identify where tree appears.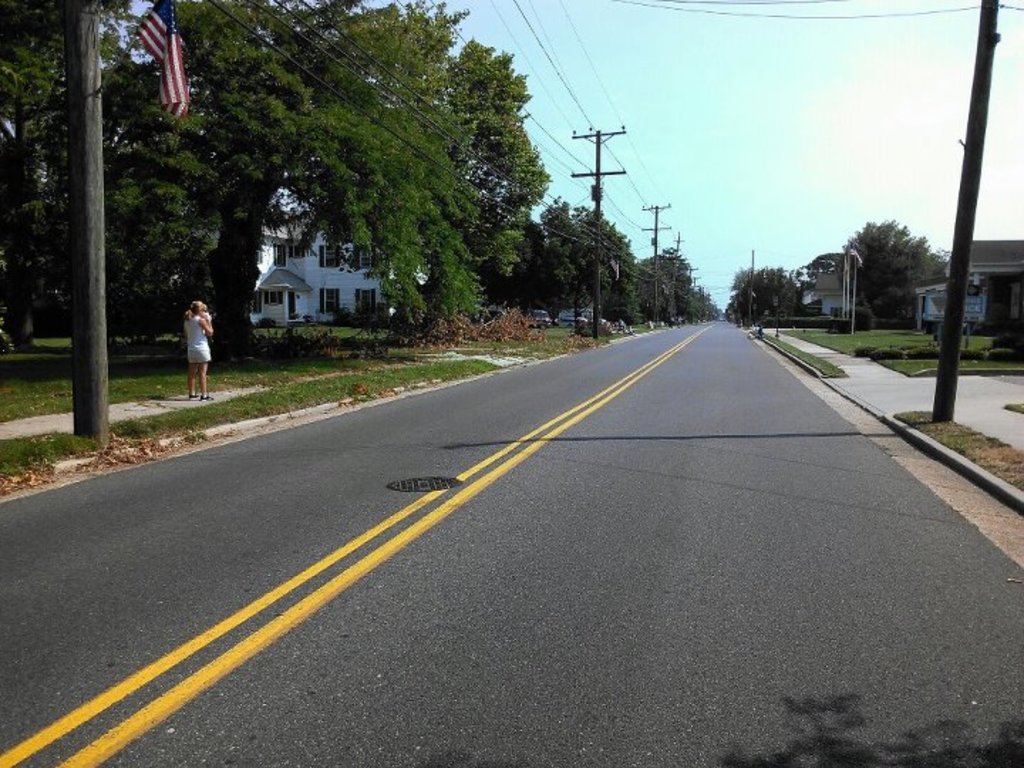
Appears at bbox=(418, 43, 550, 336).
